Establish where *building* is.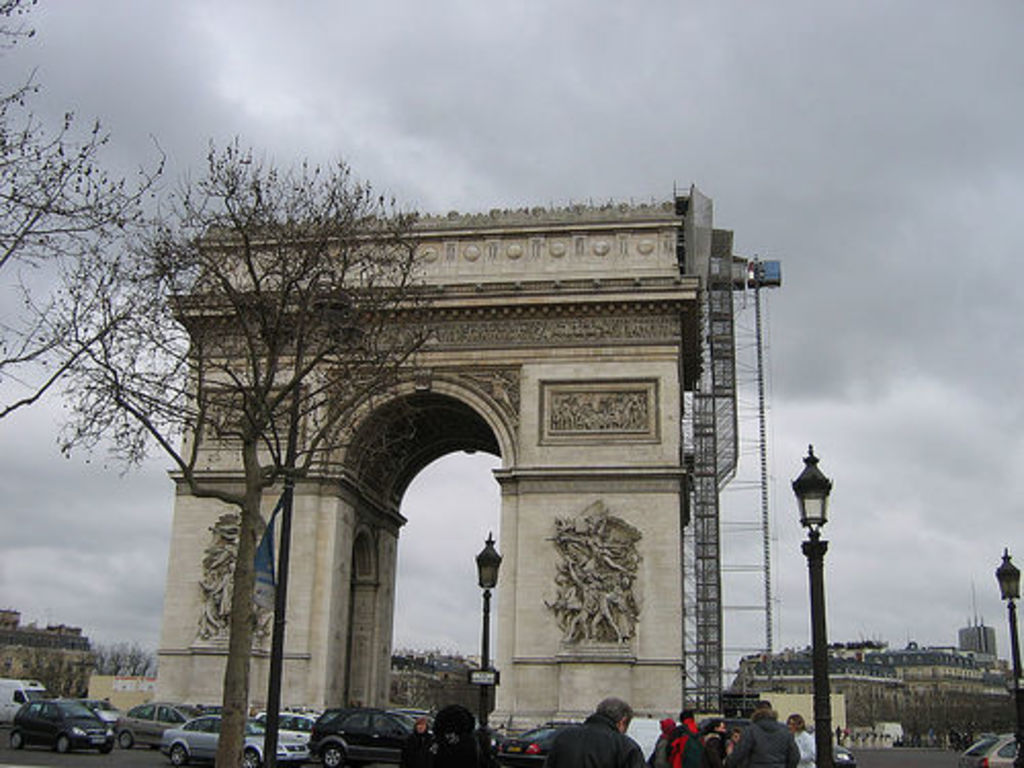
Established at {"x1": 727, "y1": 618, "x2": 1022, "y2": 739}.
